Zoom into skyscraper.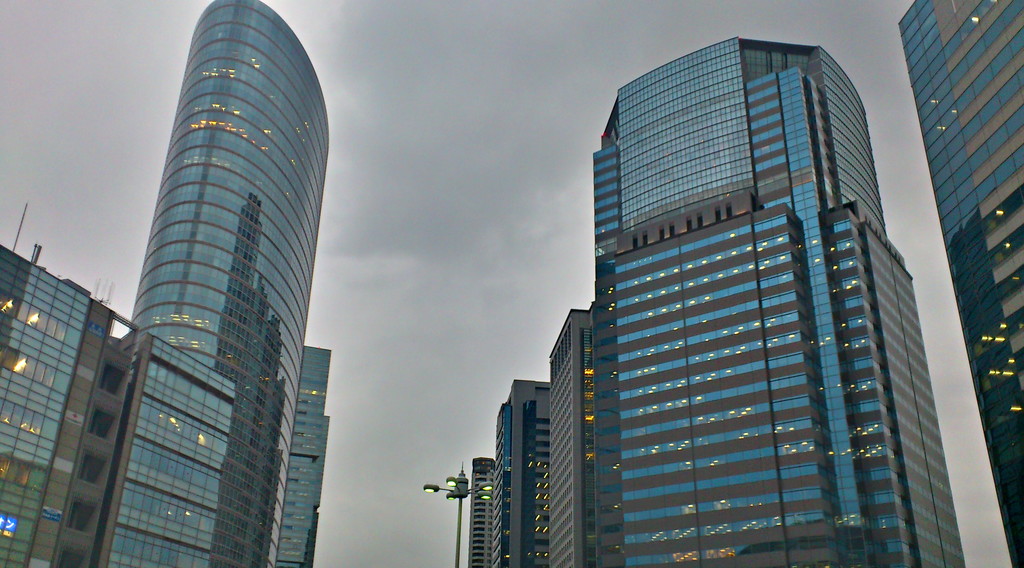
Zoom target: 460:35:968:567.
